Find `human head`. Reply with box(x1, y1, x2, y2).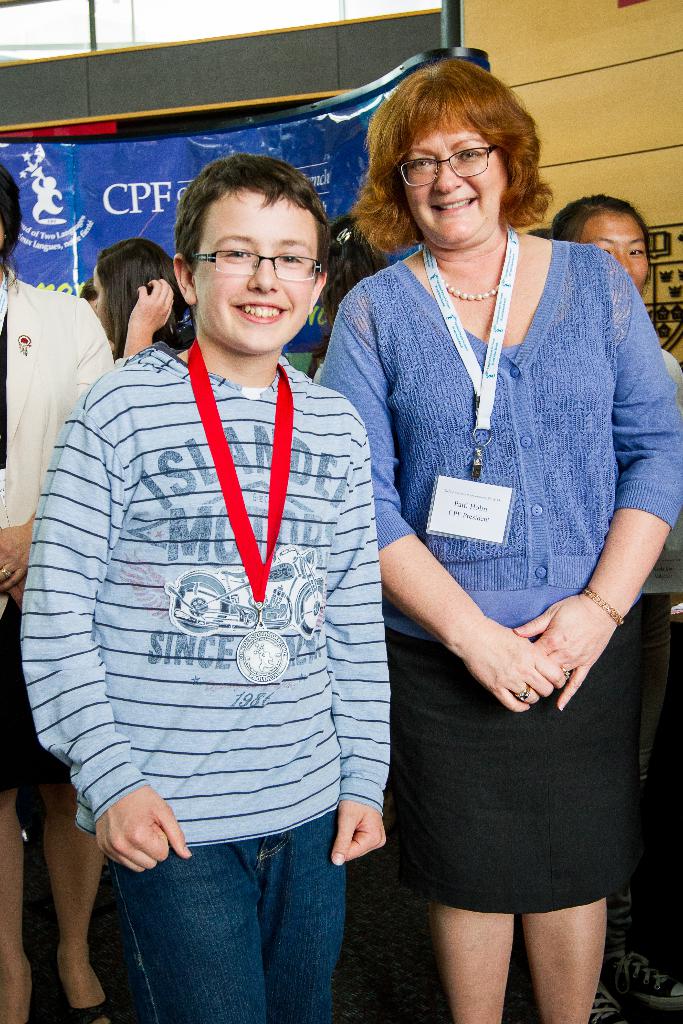
box(88, 235, 186, 342).
